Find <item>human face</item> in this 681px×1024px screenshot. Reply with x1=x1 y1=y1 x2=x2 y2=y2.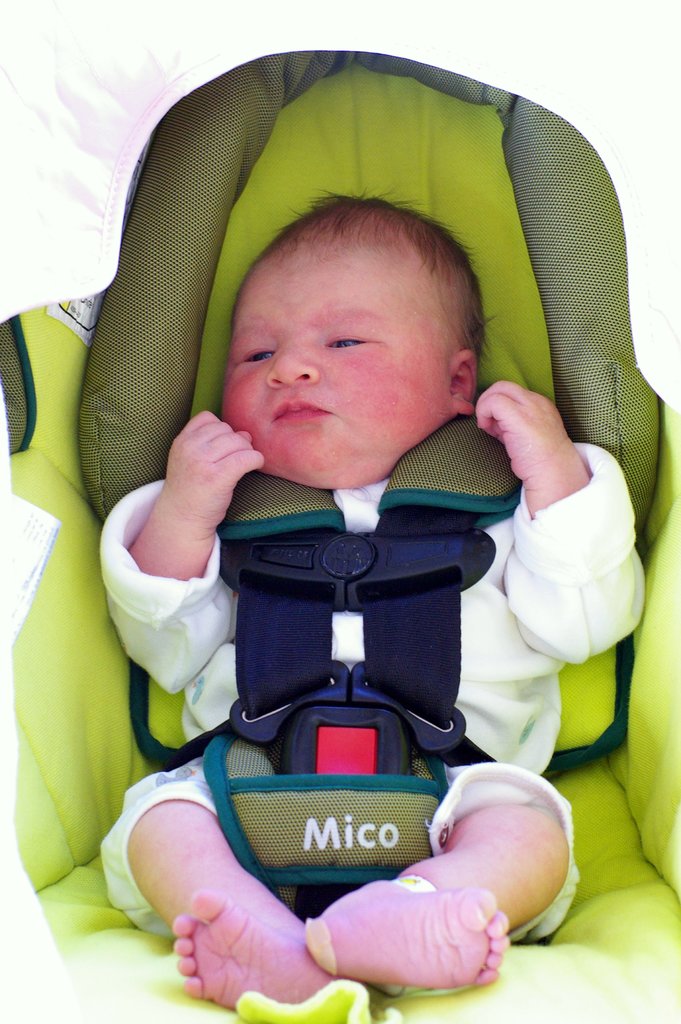
x1=215 y1=243 x2=444 y2=488.
